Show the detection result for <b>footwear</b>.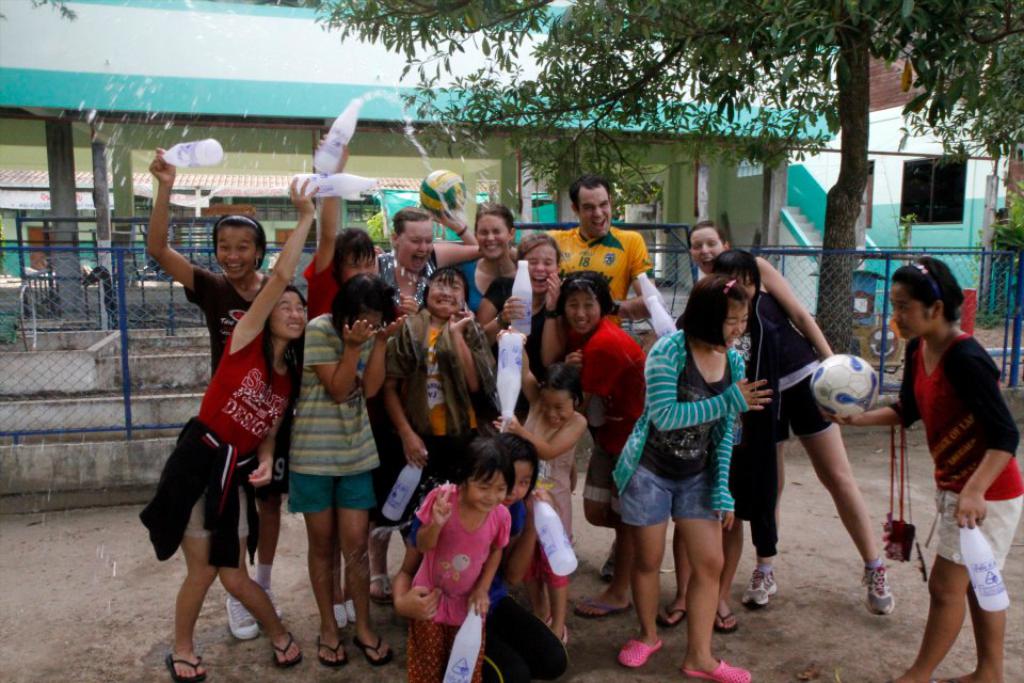
box(314, 629, 349, 666).
